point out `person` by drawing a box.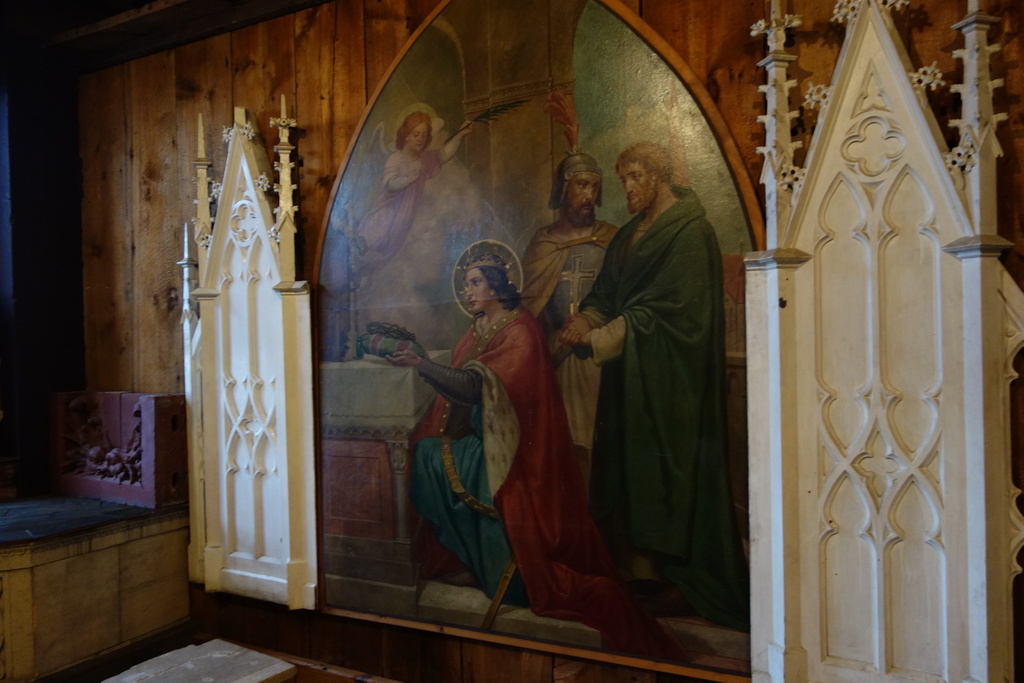
<box>350,105,513,348</box>.
